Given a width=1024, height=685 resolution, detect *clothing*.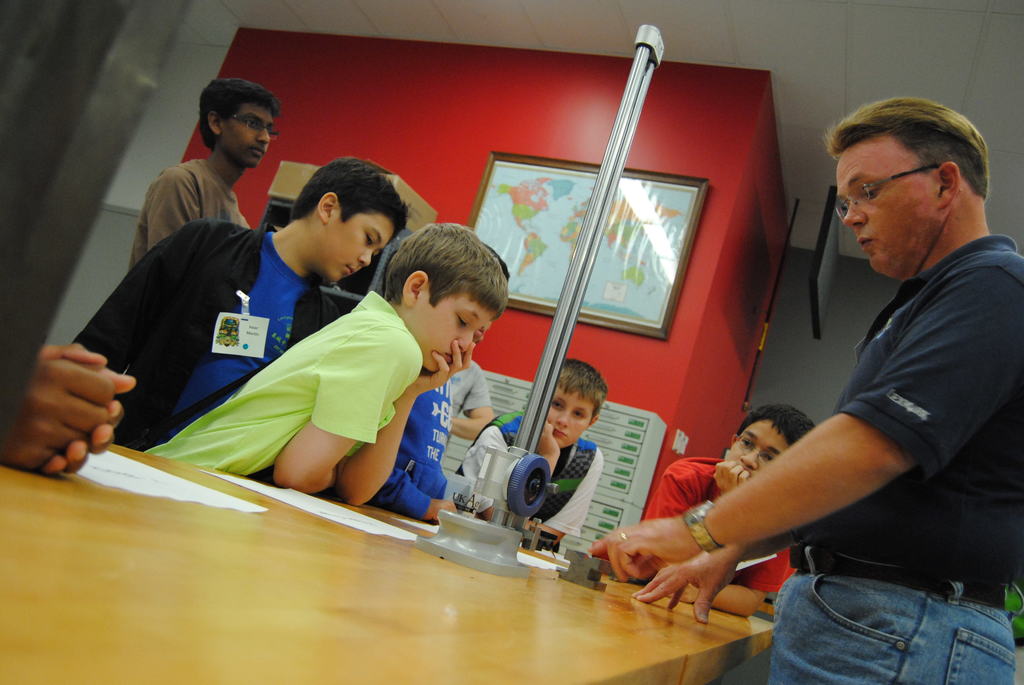
372, 375, 452, 532.
